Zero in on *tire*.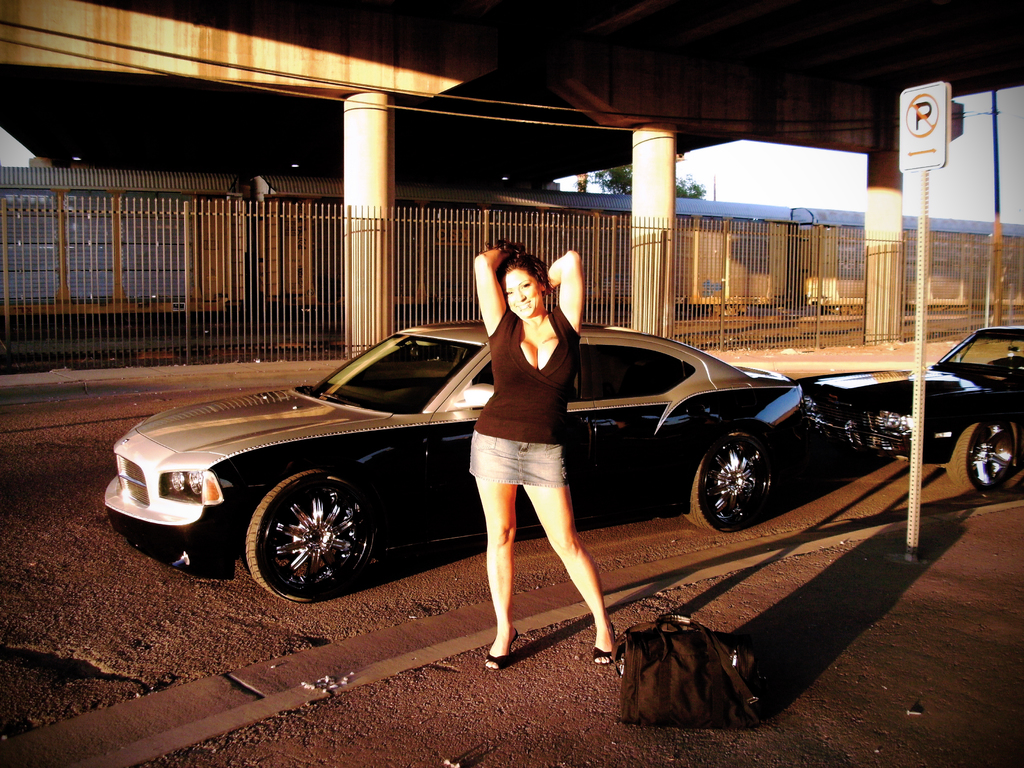
Zeroed in: locate(947, 417, 1014, 499).
